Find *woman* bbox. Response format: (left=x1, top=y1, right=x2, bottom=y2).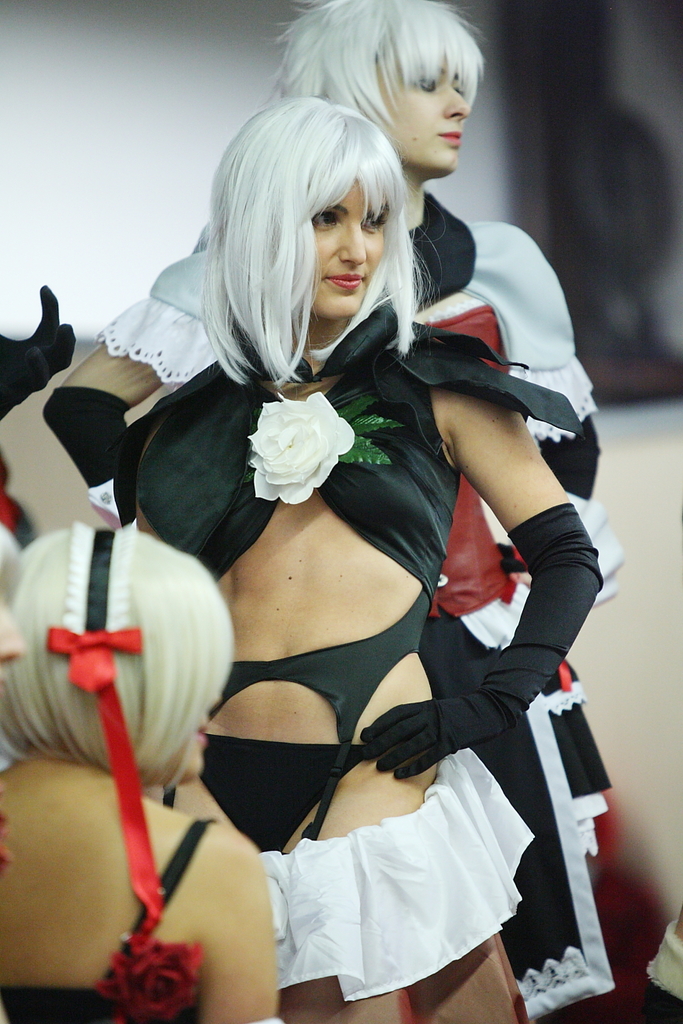
(left=43, top=0, right=616, bottom=1023).
